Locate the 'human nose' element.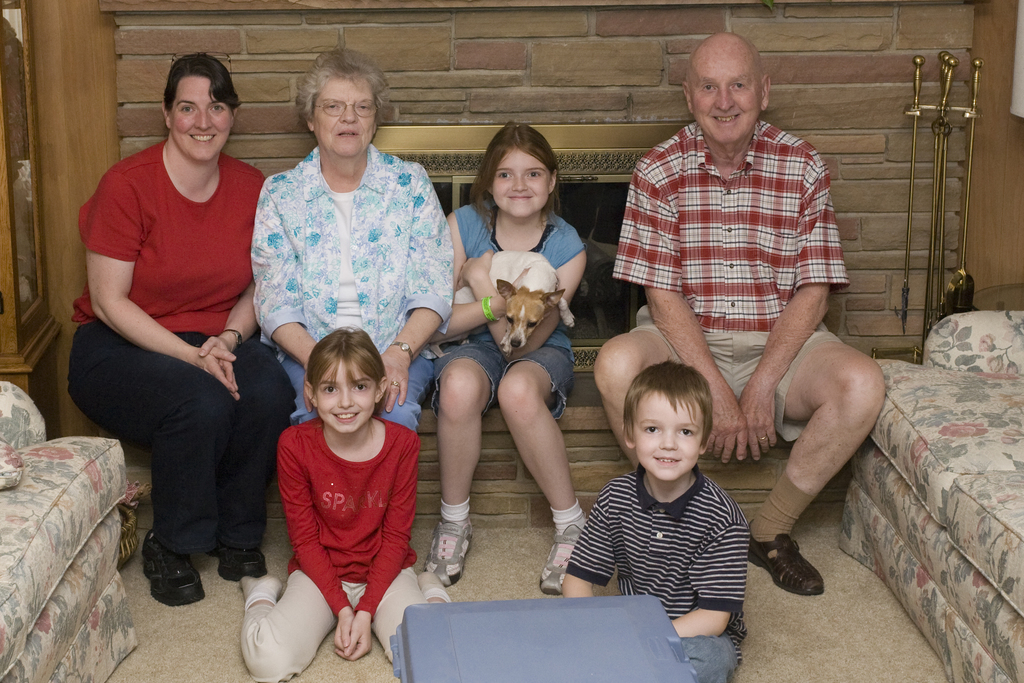
Element bbox: {"left": 338, "top": 390, "right": 356, "bottom": 409}.
